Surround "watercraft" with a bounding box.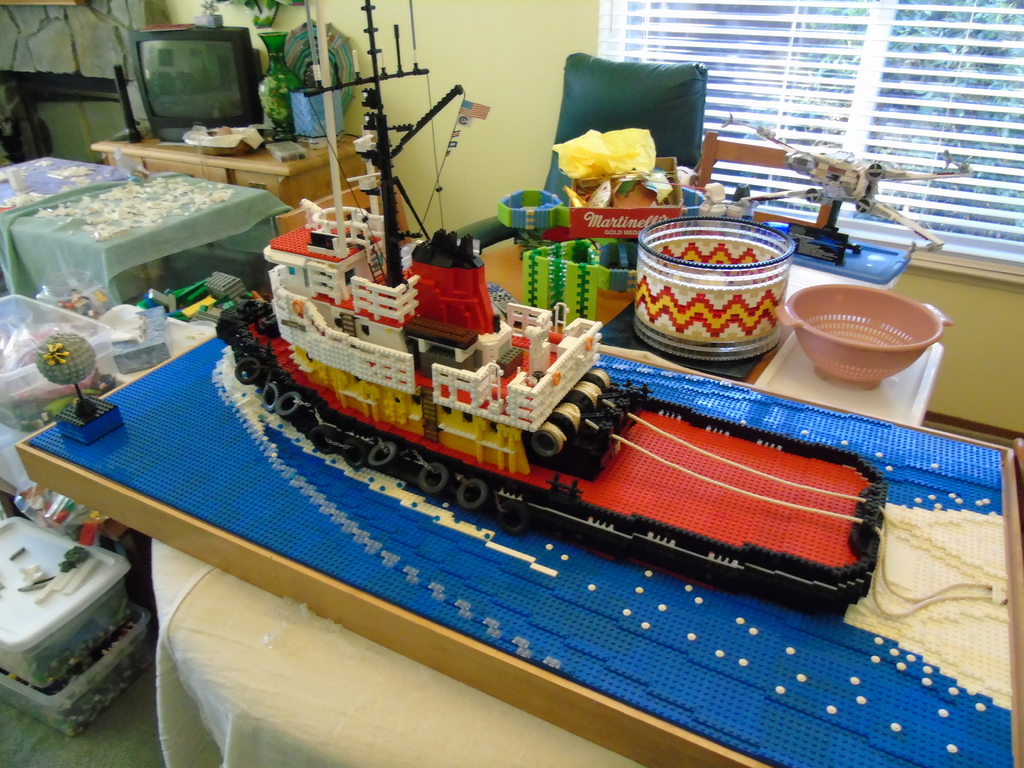
x1=214 y1=0 x2=884 y2=608.
